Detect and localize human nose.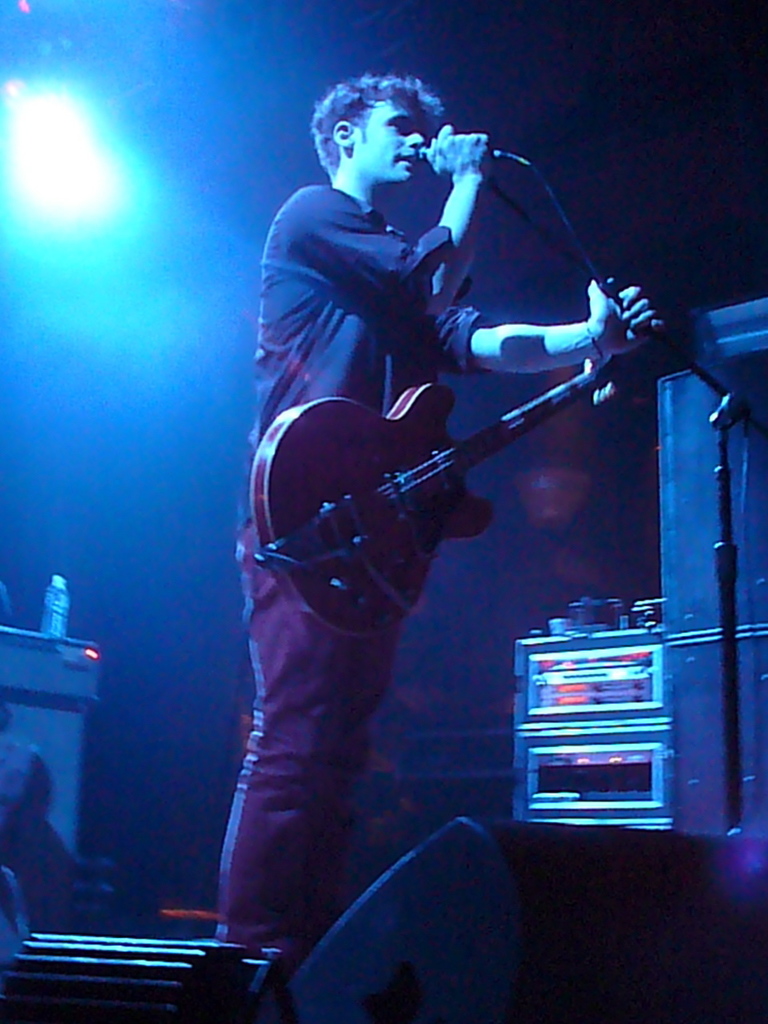
Localized at 400 122 426 152.
